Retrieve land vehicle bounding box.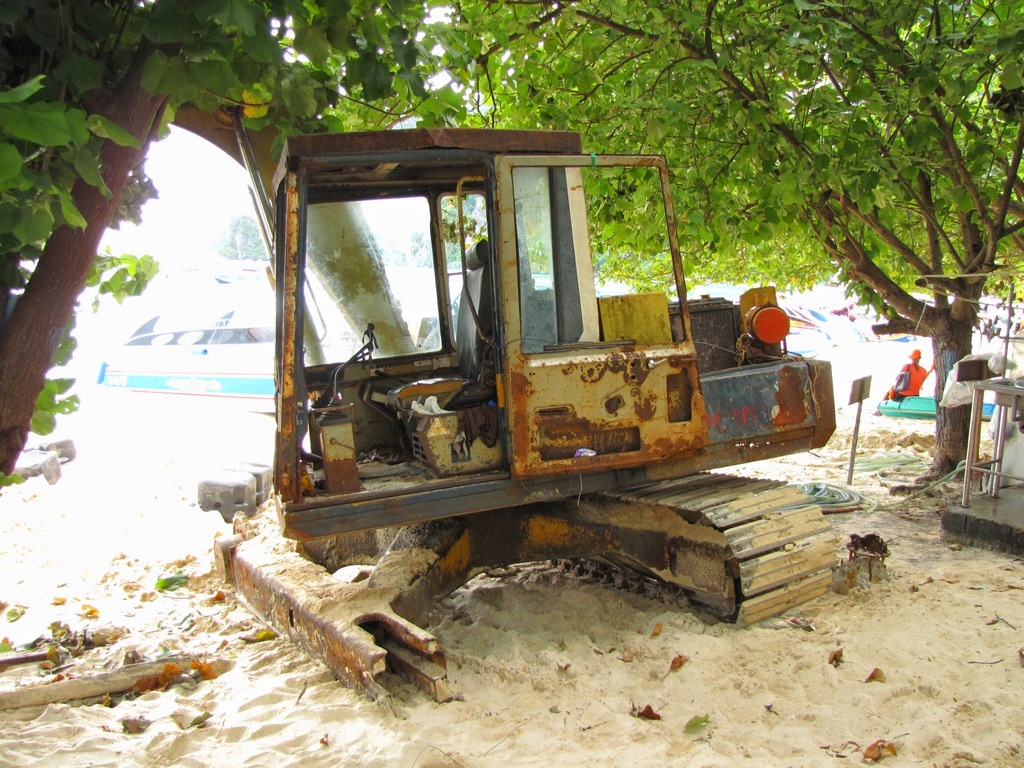
Bounding box: 168/95/842/701.
